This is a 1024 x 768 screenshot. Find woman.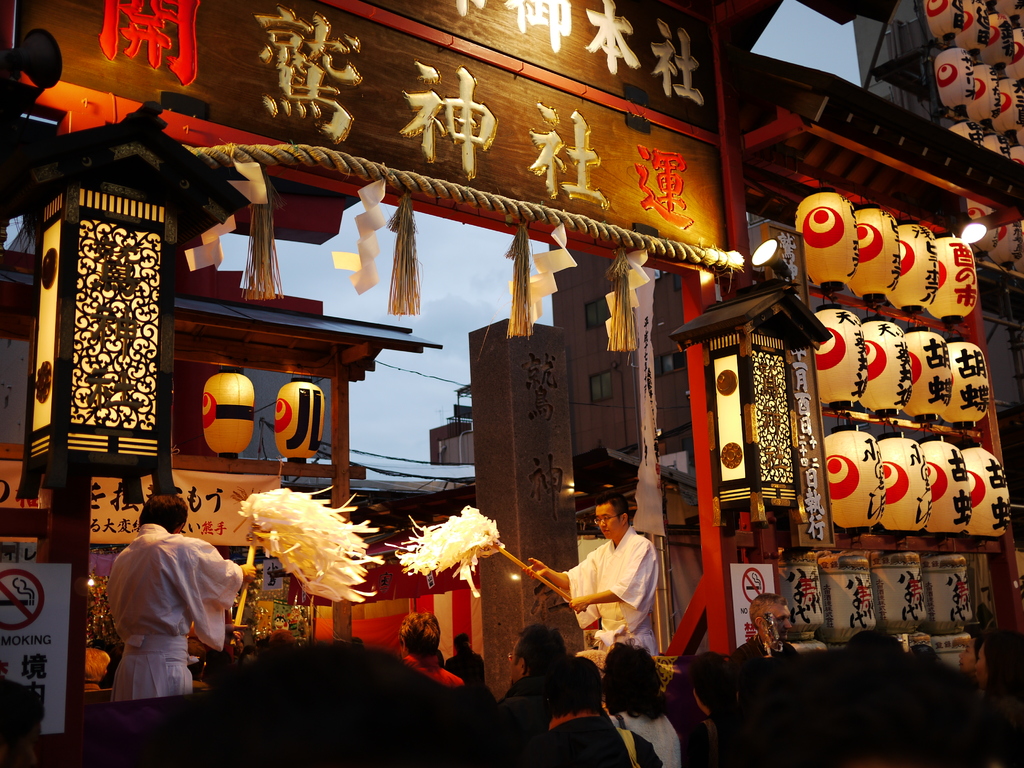
Bounding box: BBox(401, 607, 461, 691).
